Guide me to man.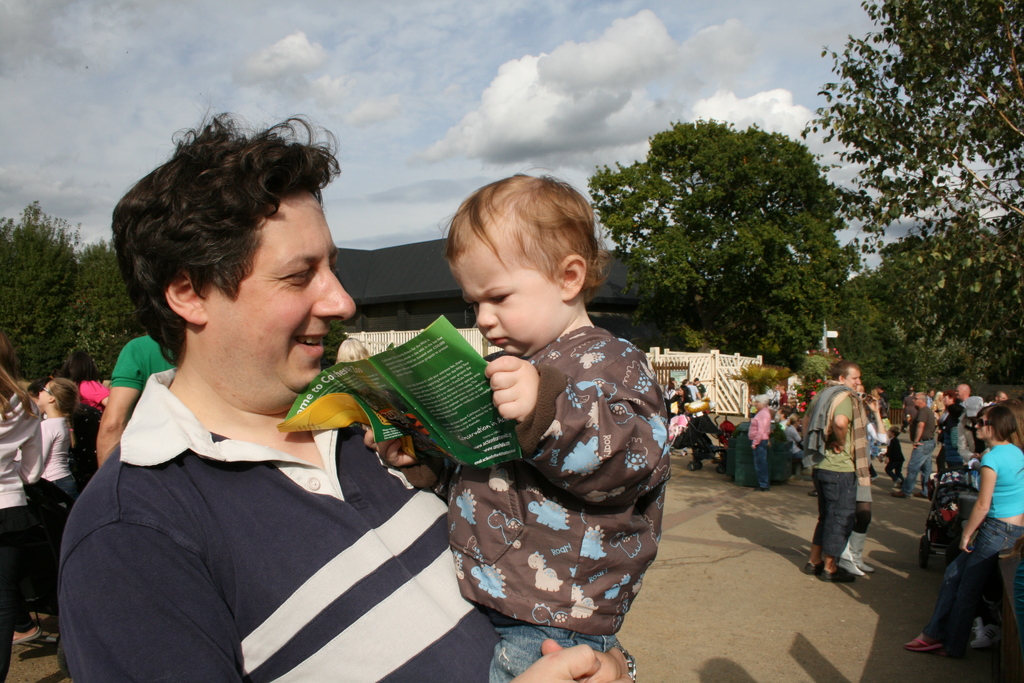
Guidance: left=90, top=328, right=172, bottom=473.
